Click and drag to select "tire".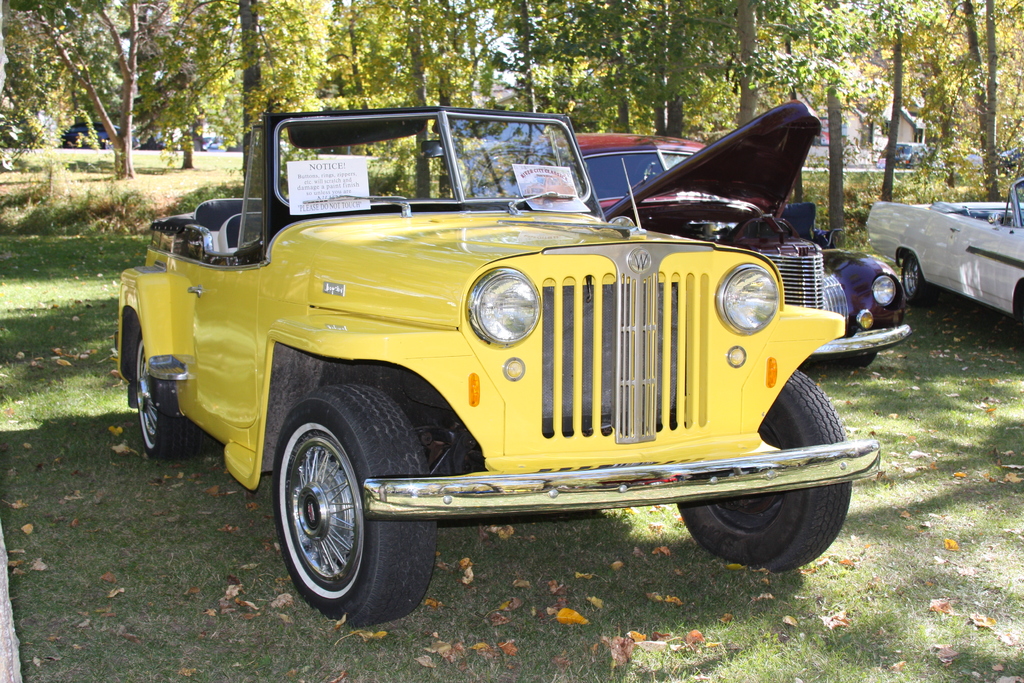
Selection: pyautogui.locateOnScreen(675, 368, 852, 575).
